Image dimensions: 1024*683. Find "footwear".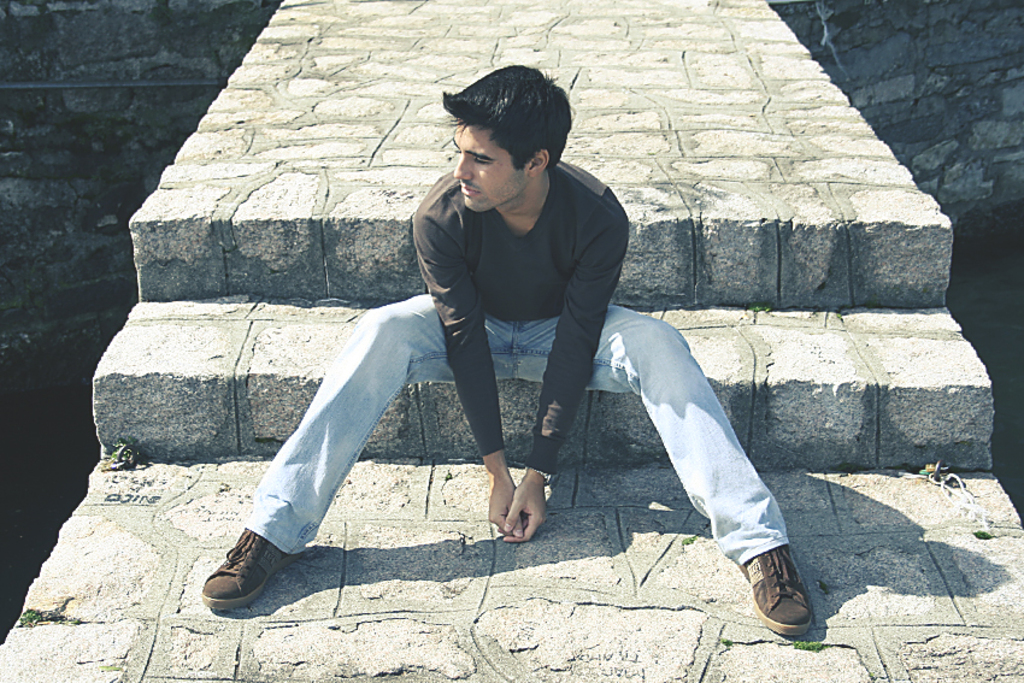
detection(200, 534, 299, 616).
